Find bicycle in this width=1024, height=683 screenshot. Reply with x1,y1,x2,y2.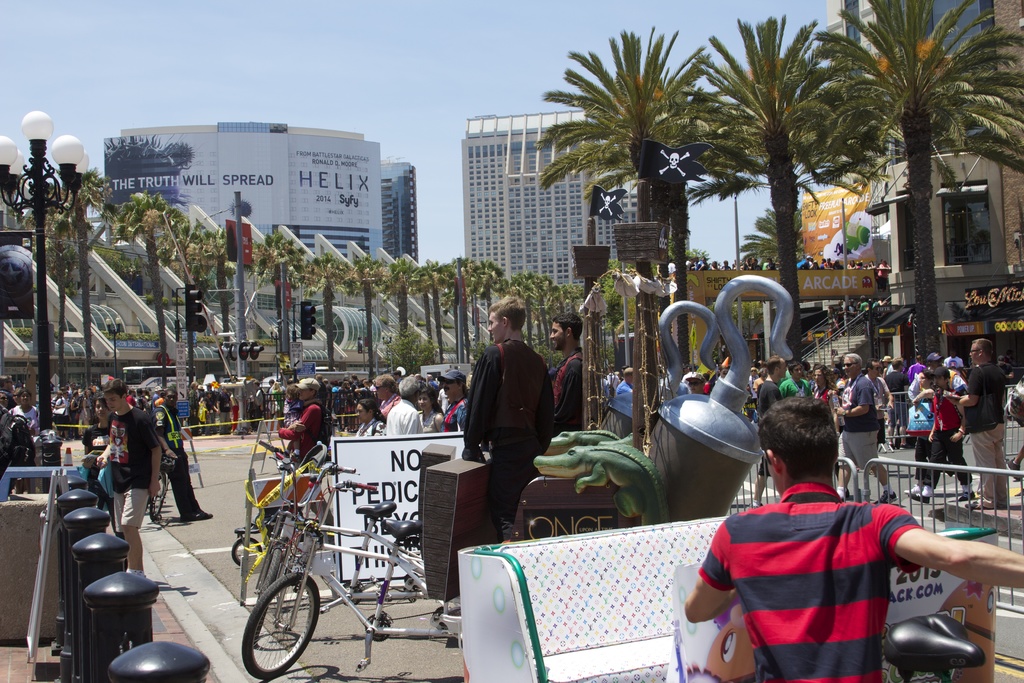
256,438,448,641.
